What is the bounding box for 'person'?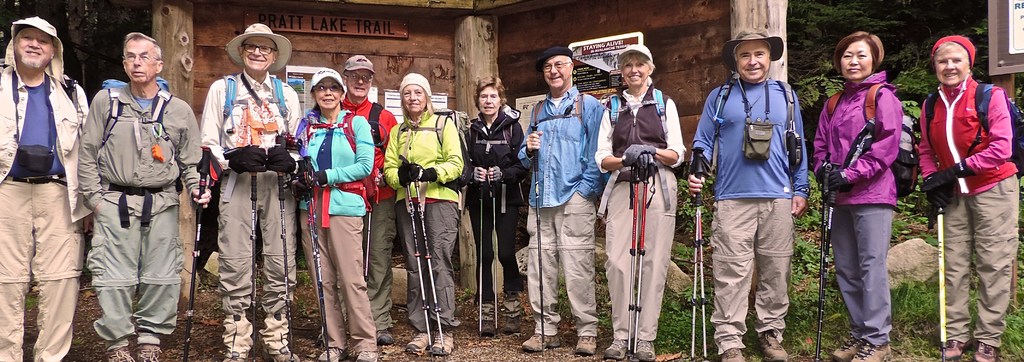
<box>685,28,808,361</box>.
